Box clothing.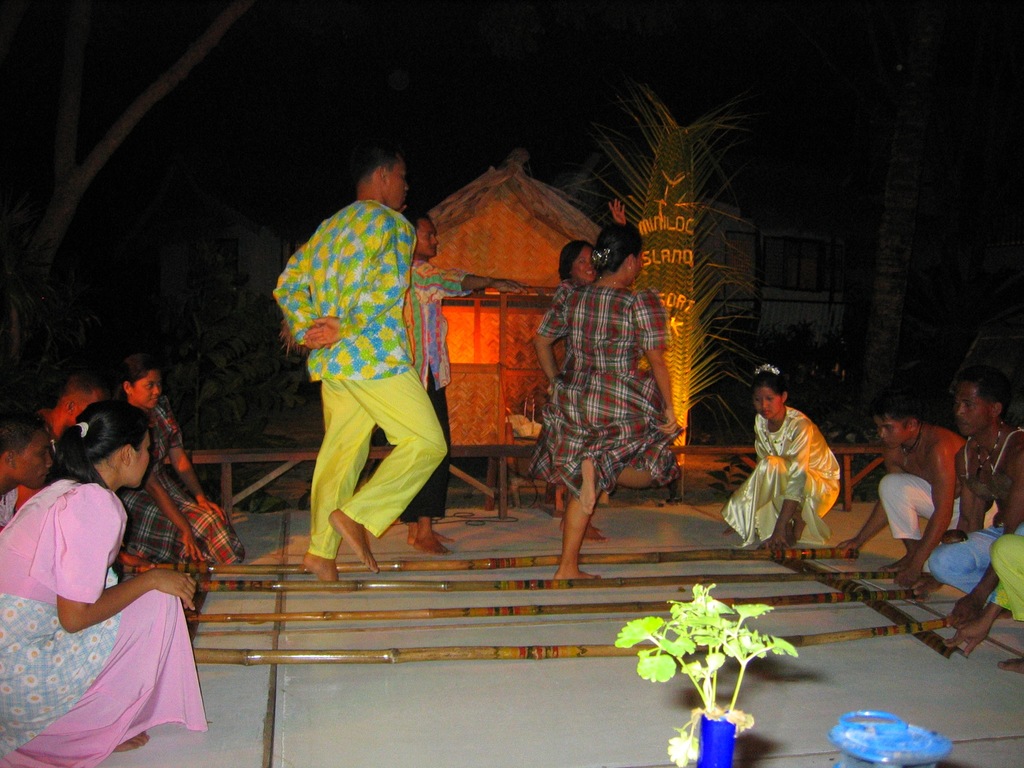
box(541, 276, 680, 504).
